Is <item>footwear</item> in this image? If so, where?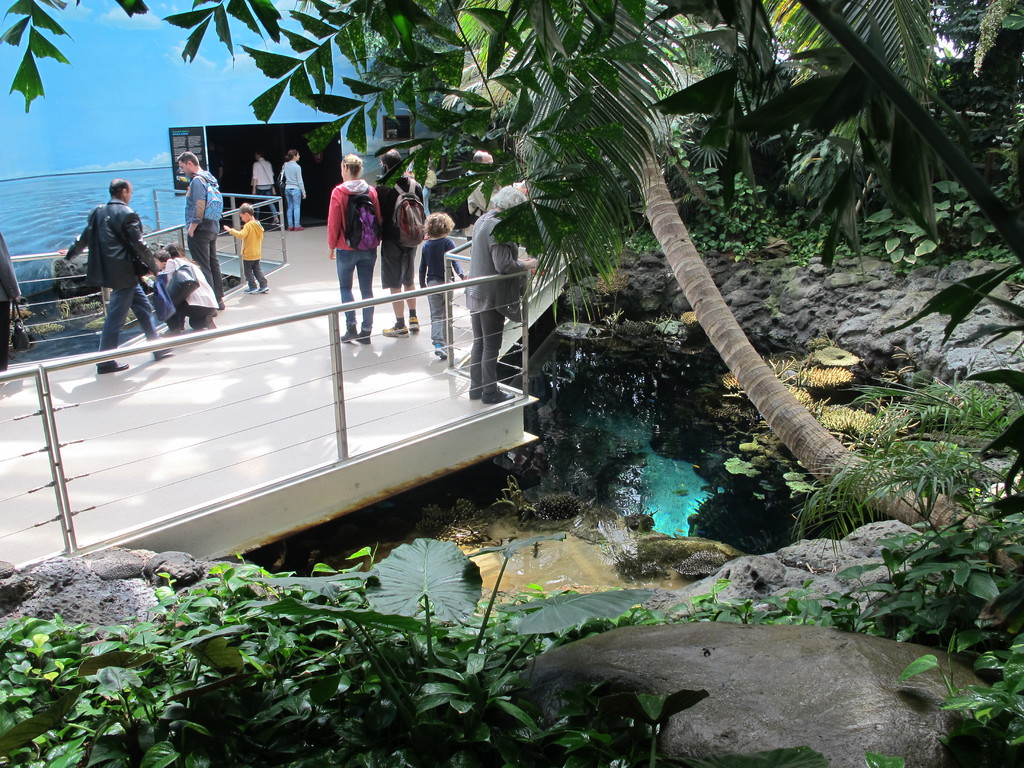
Yes, at detection(271, 220, 279, 226).
